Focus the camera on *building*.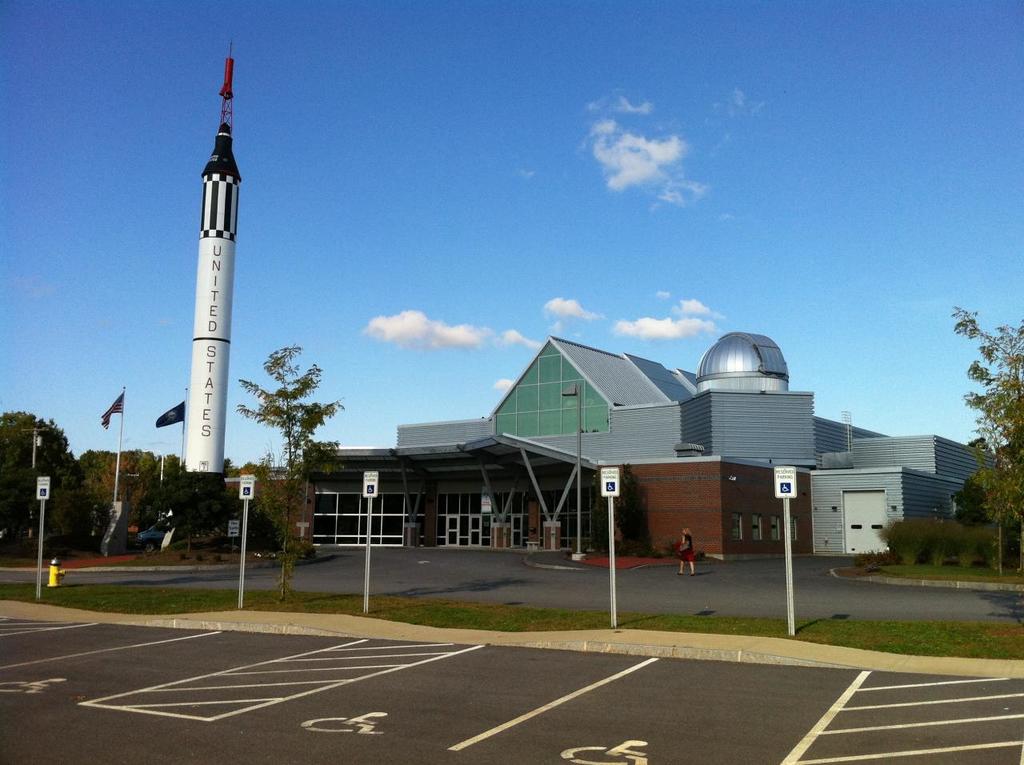
Focus region: rect(226, 330, 998, 562).
